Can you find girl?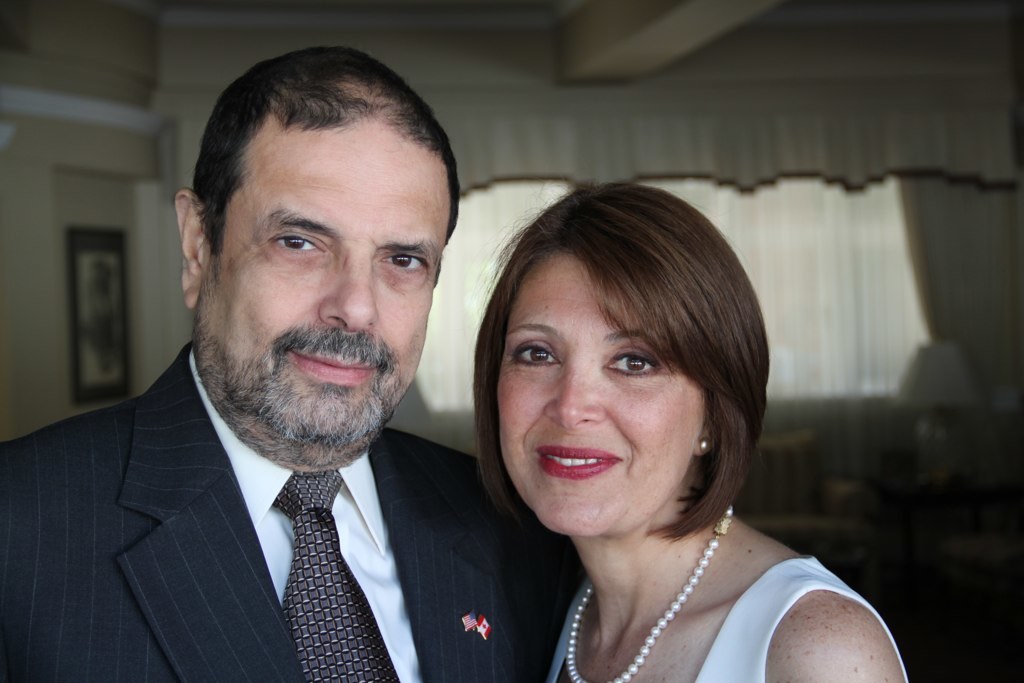
Yes, bounding box: 466 173 912 682.
